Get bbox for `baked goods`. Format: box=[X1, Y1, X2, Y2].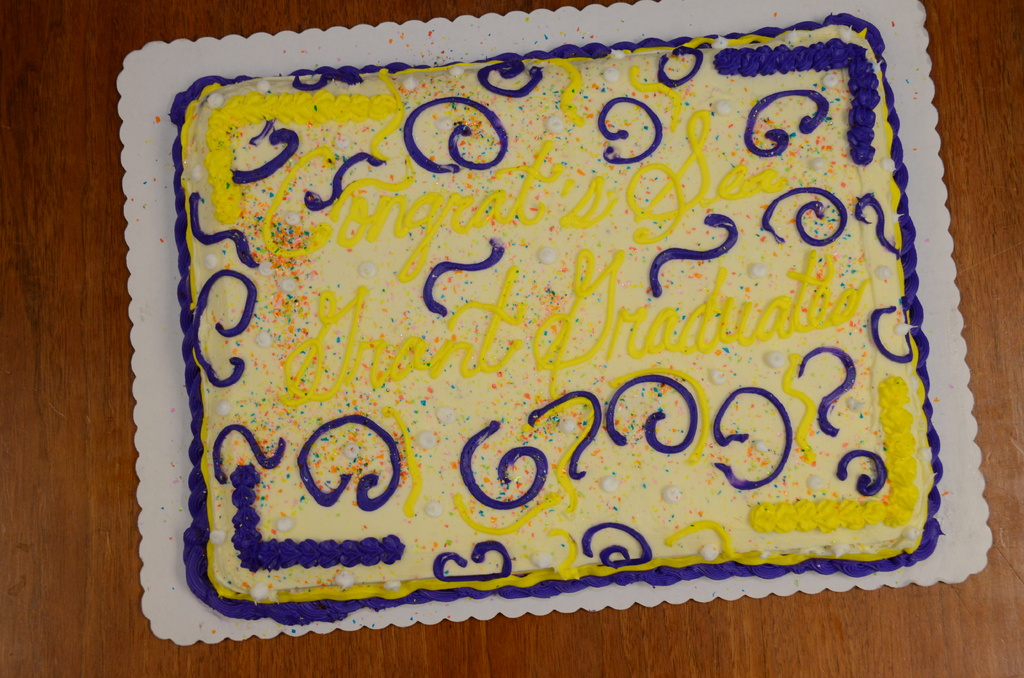
box=[130, 54, 946, 608].
